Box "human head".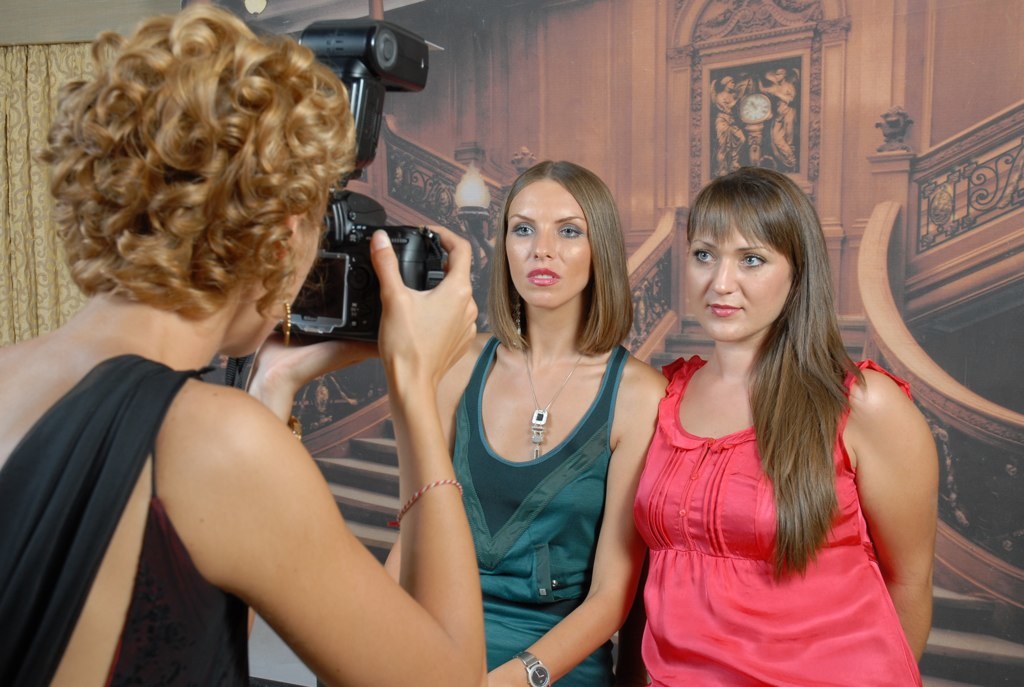
(772,67,787,83).
